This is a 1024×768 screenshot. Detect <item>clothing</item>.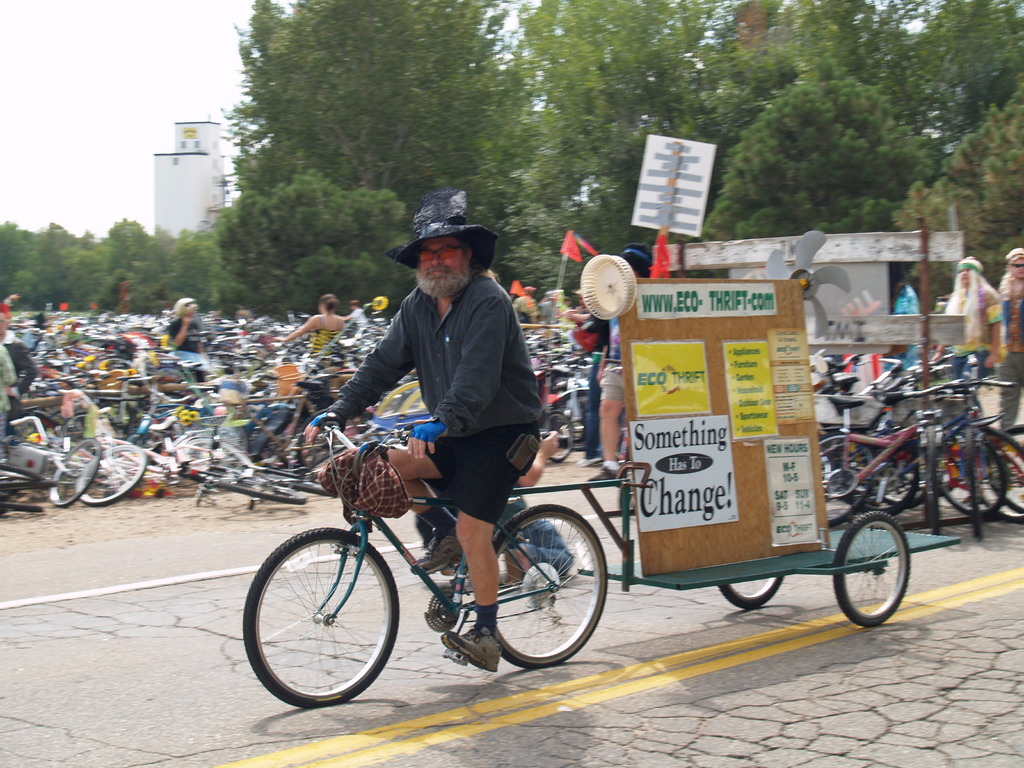
{"x1": 316, "y1": 228, "x2": 575, "y2": 541}.
